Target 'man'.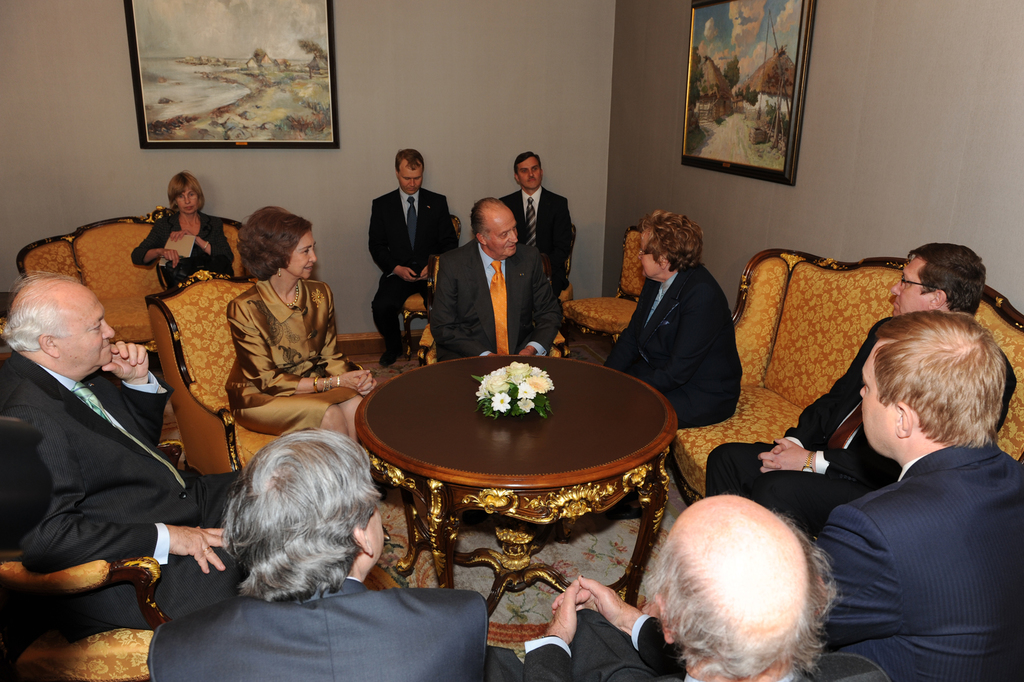
Target region: 698, 237, 1012, 541.
